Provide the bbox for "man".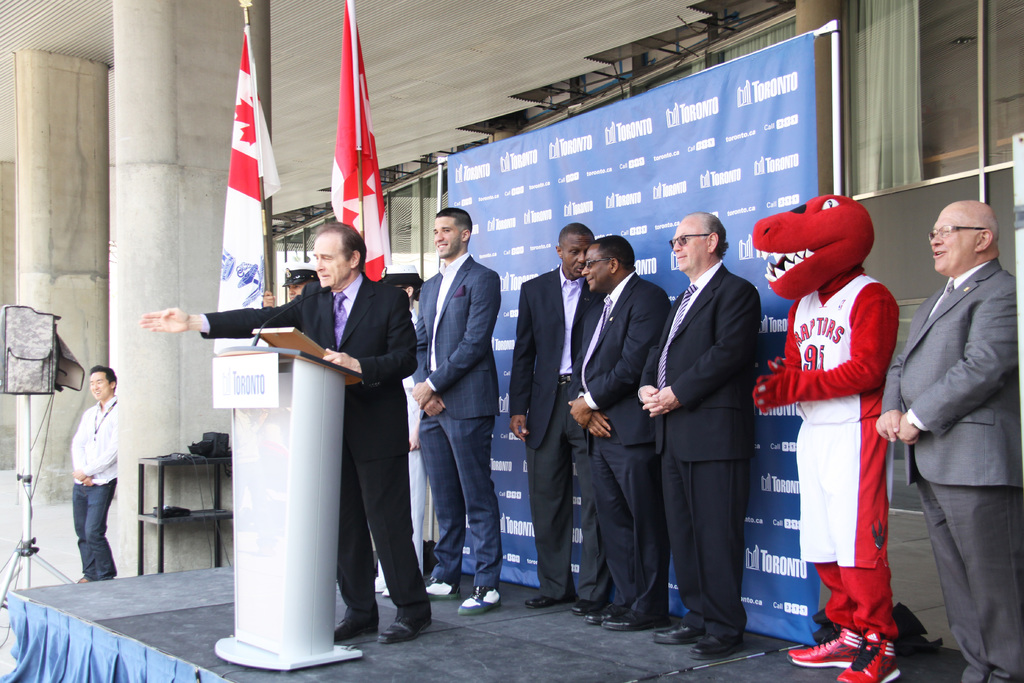
[left=635, top=206, right=763, bottom=660].
